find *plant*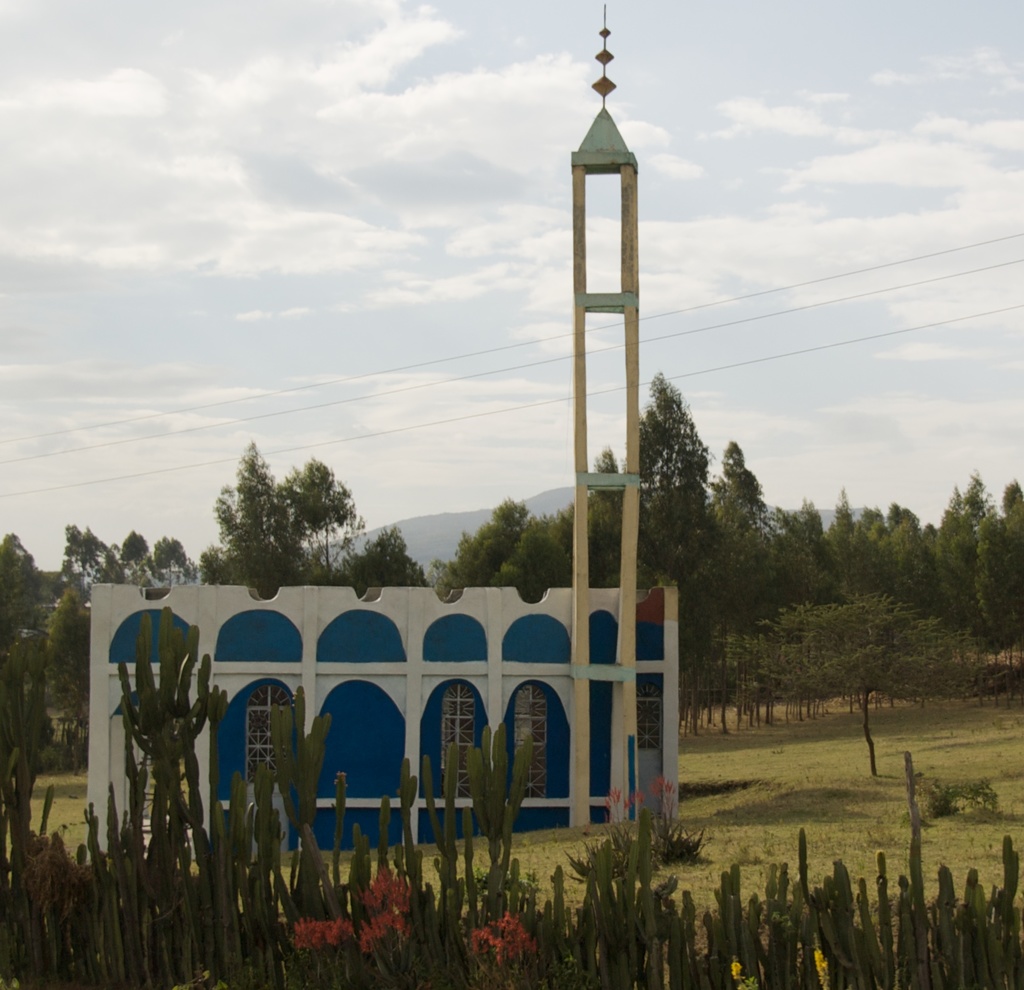
{"x1": 554, "y1": 788, "x2": 662, "y2": 881}
